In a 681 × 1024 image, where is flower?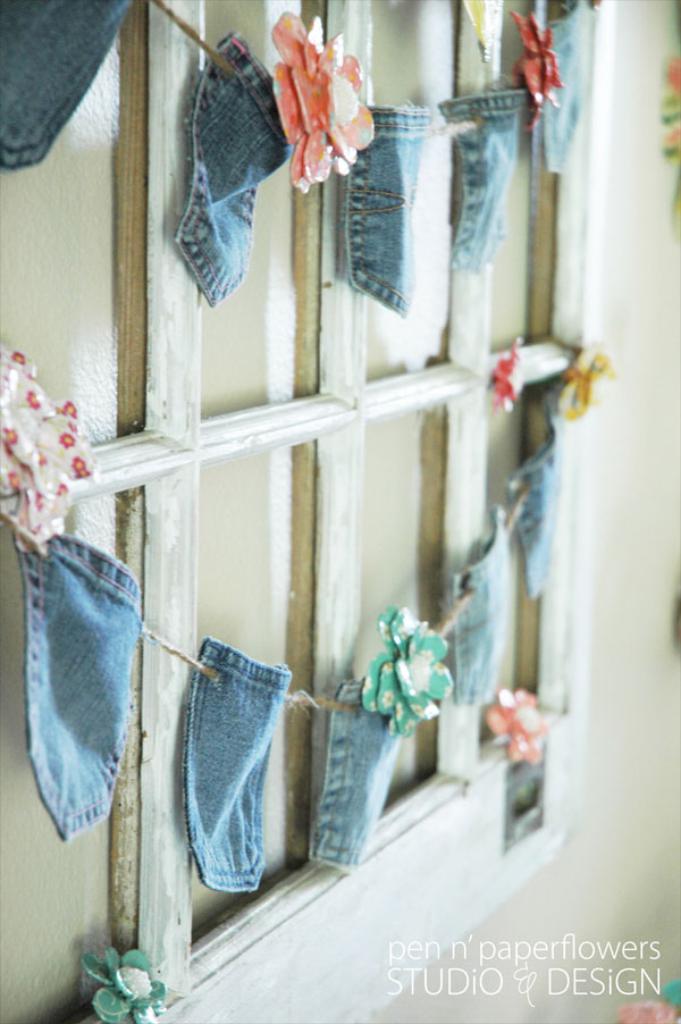
85,941,173,1023.
